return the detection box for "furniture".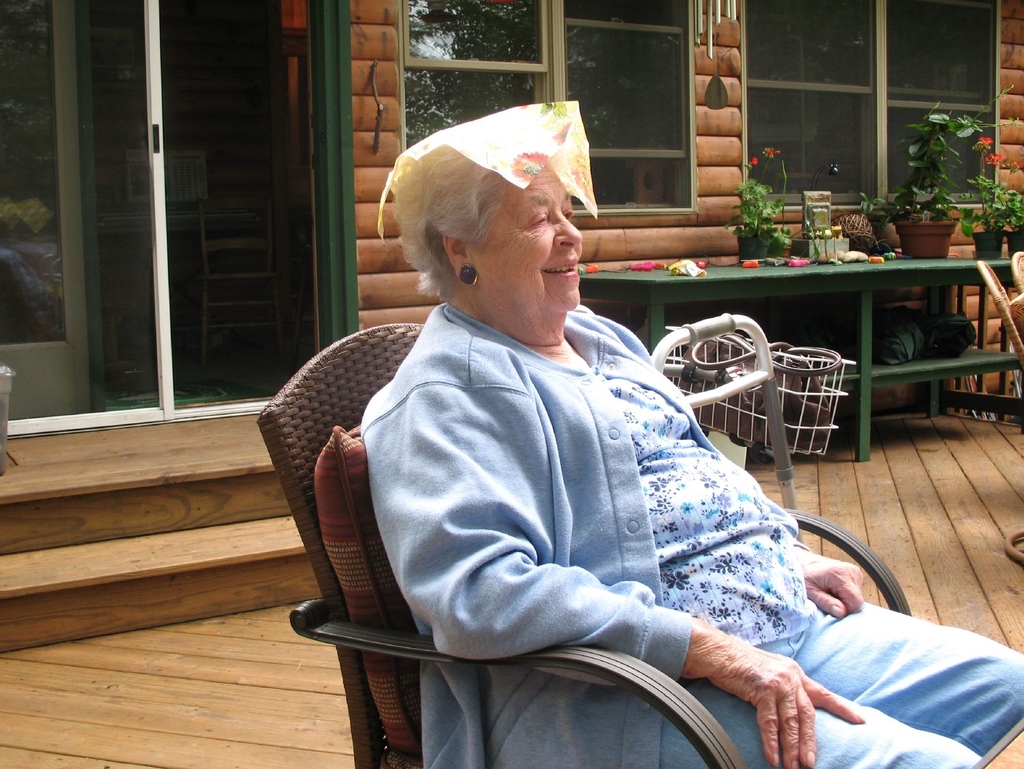
{"left": 977, "top": 260, "right": 1023, "bottom": 562}.
